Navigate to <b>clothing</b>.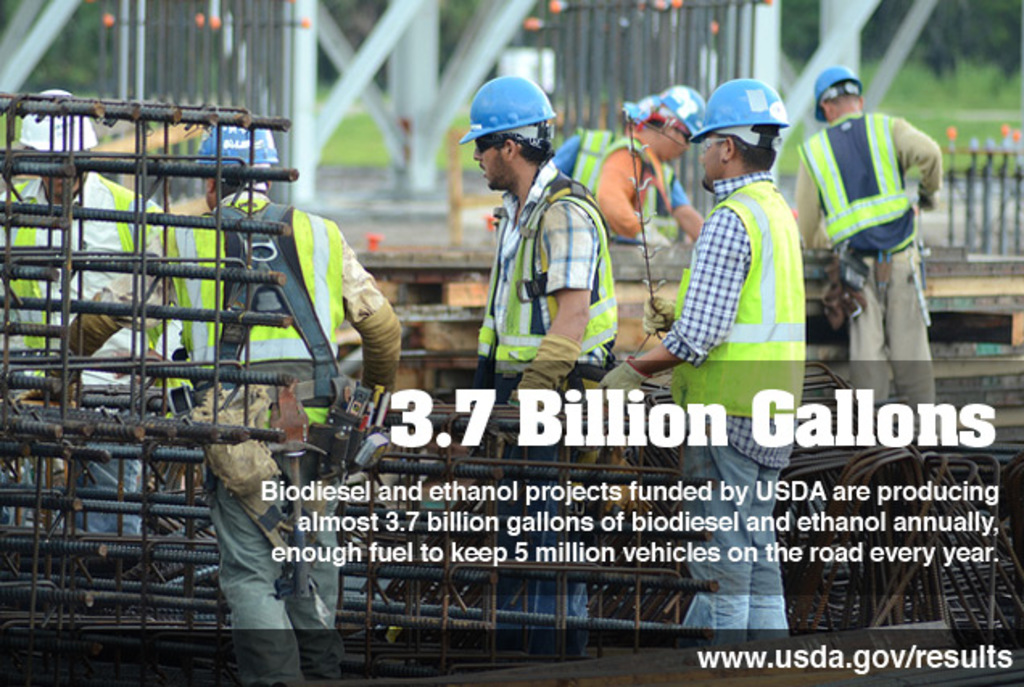
Navigation target: crop(0, 167, 179, 534).
